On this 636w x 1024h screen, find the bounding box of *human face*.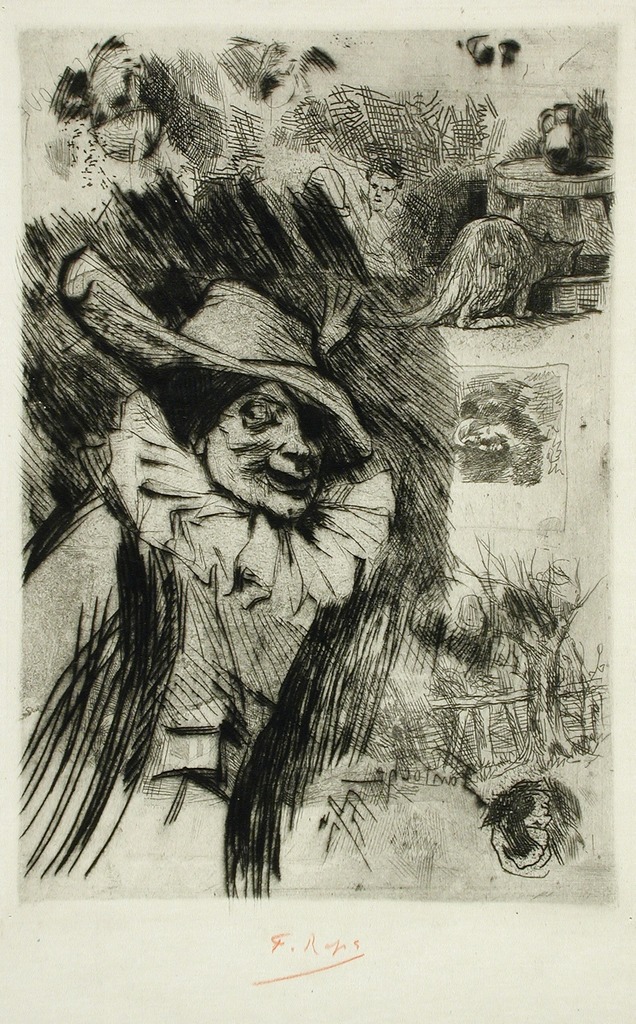
Bounding box: {"x1": 195, "y1": 385, "x2": 328, "y2": 522}.
